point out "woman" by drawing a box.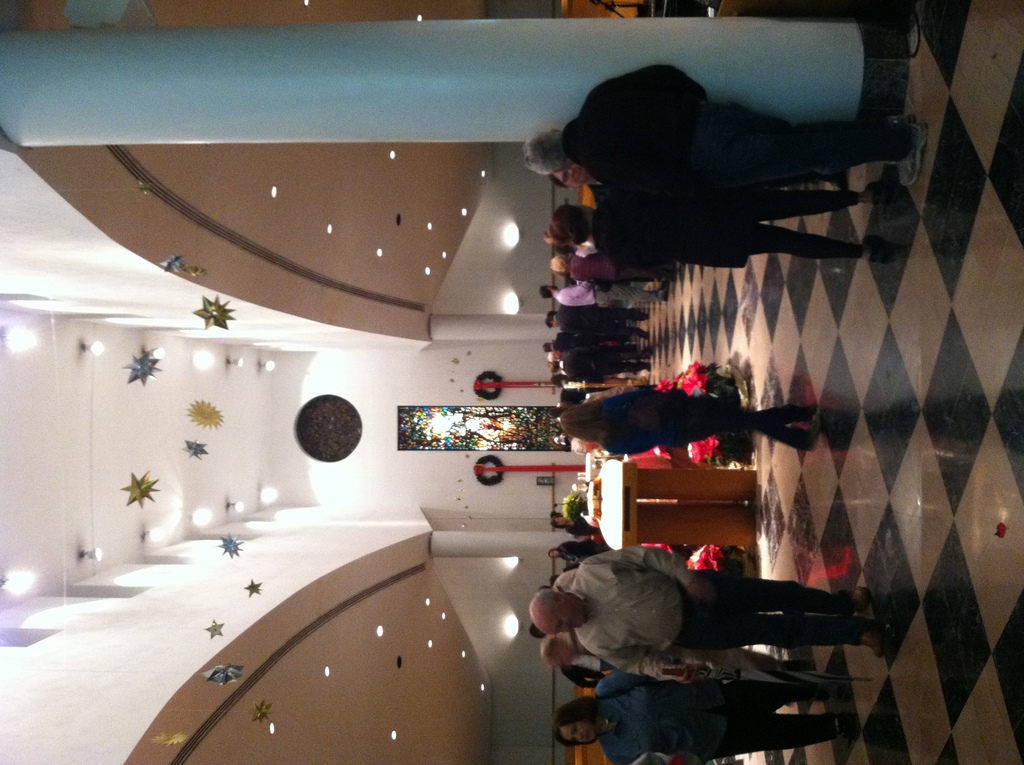
(x1=554, y1=670, x2=860, y2=764).
